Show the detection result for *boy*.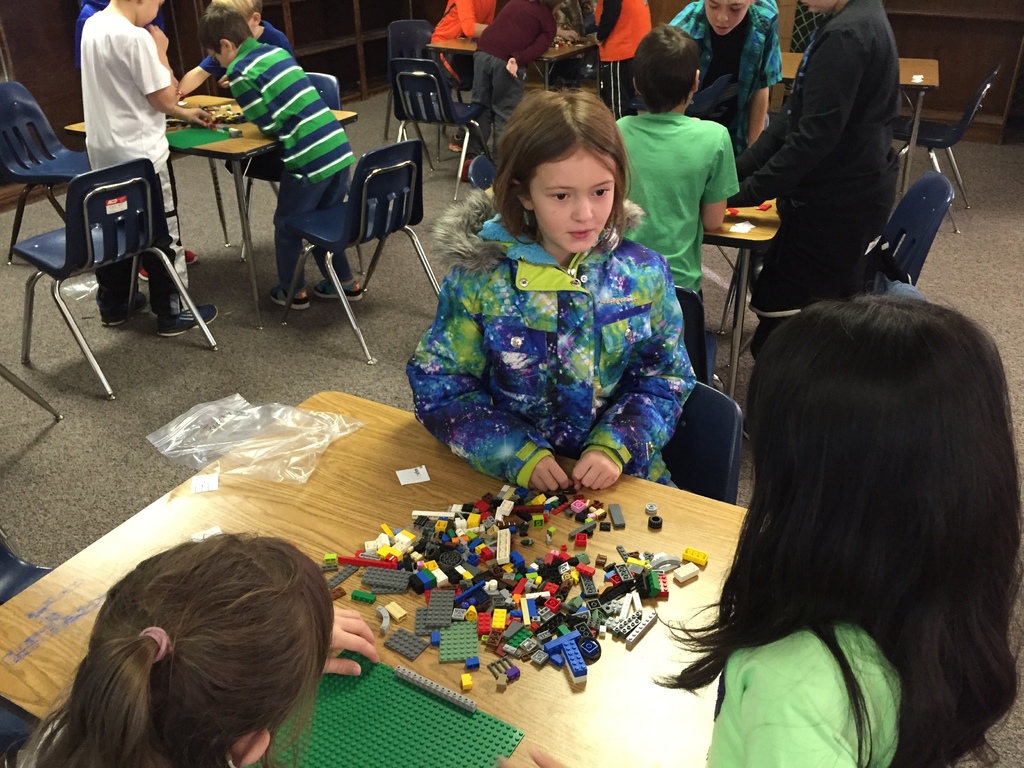
detection(47, 0, 187, 210).
